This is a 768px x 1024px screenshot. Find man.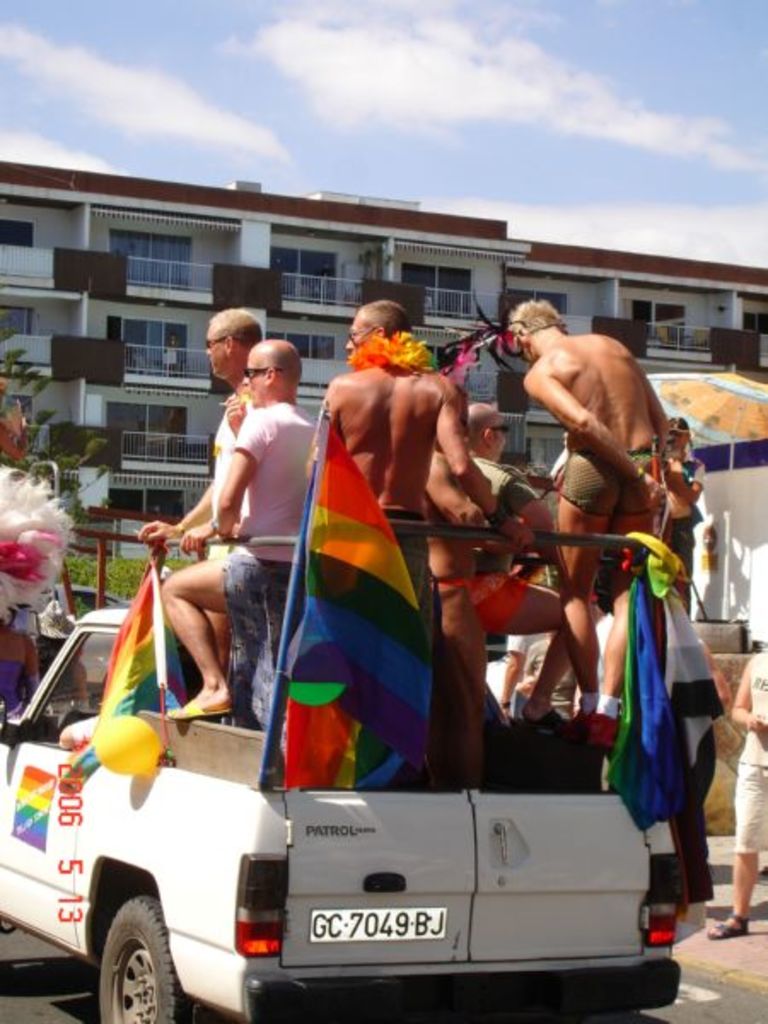
Bounding box: bbox(133, 307, 287, 766).
